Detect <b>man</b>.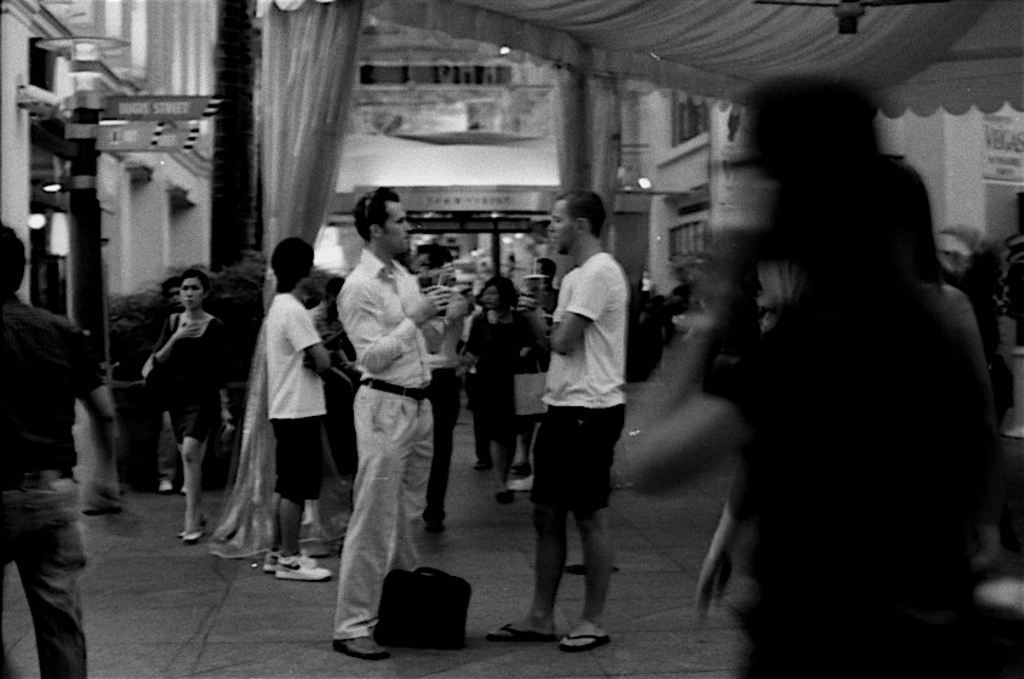
Detected at <bbox>262, 235, 336, 581</bbox>.
